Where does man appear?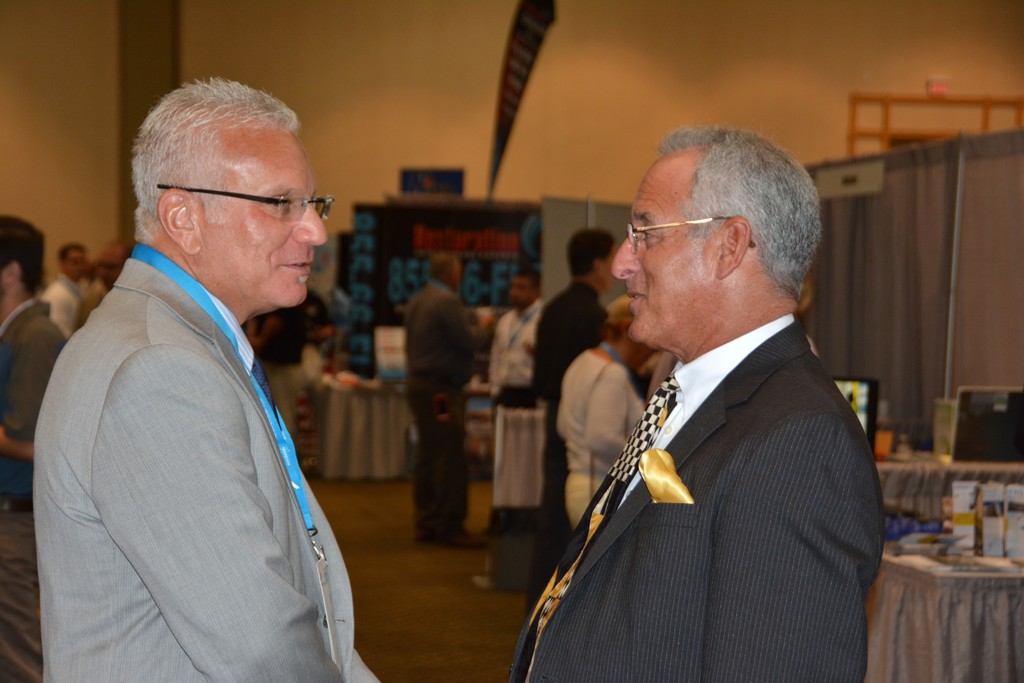
Appears at (42,244,92,339).
